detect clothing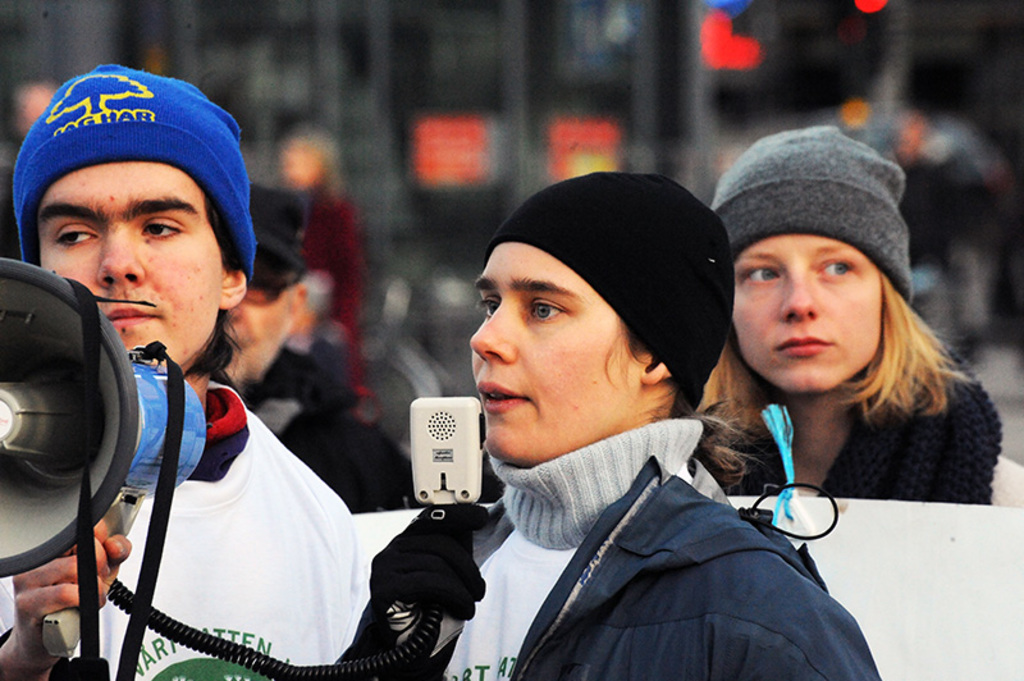
bbox=(0, 371, 388, 680)
